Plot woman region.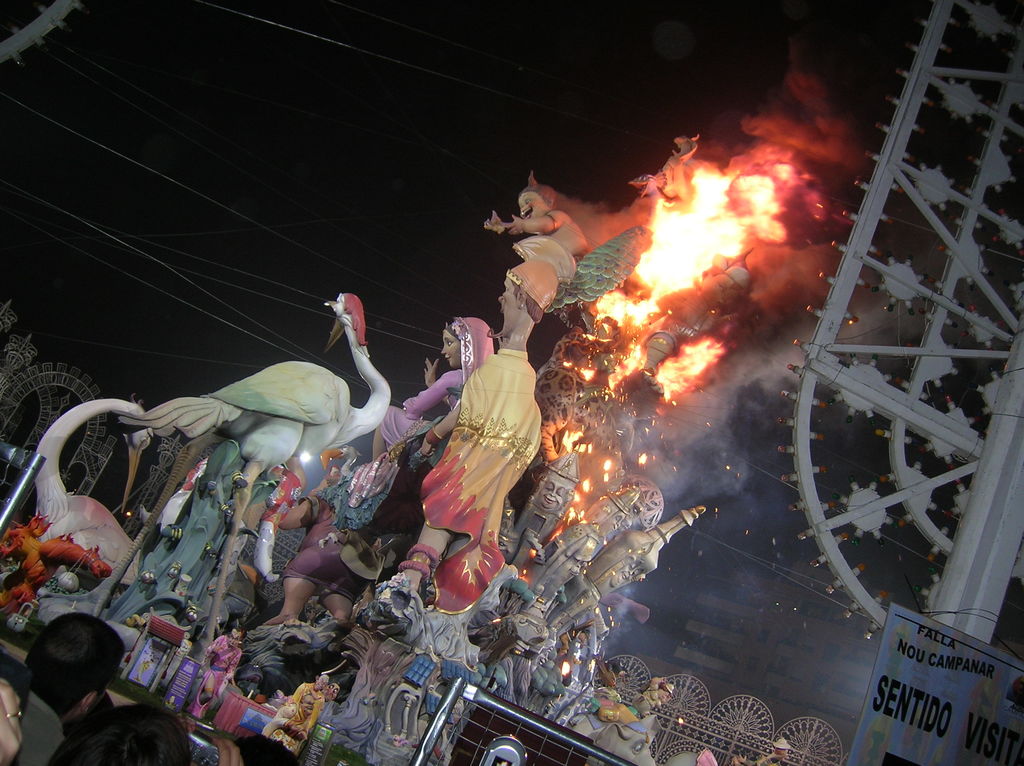
Plotted at (left=376, top=314, right=516, bottom=531).
